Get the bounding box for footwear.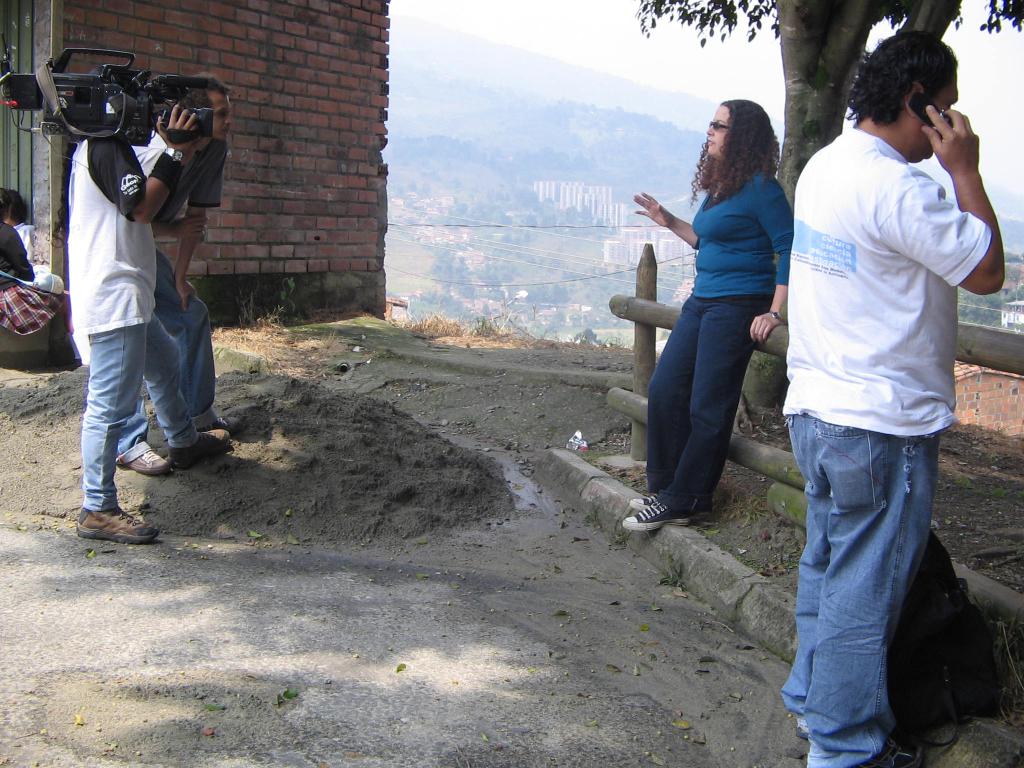
region(126, 447, 167, 474).
